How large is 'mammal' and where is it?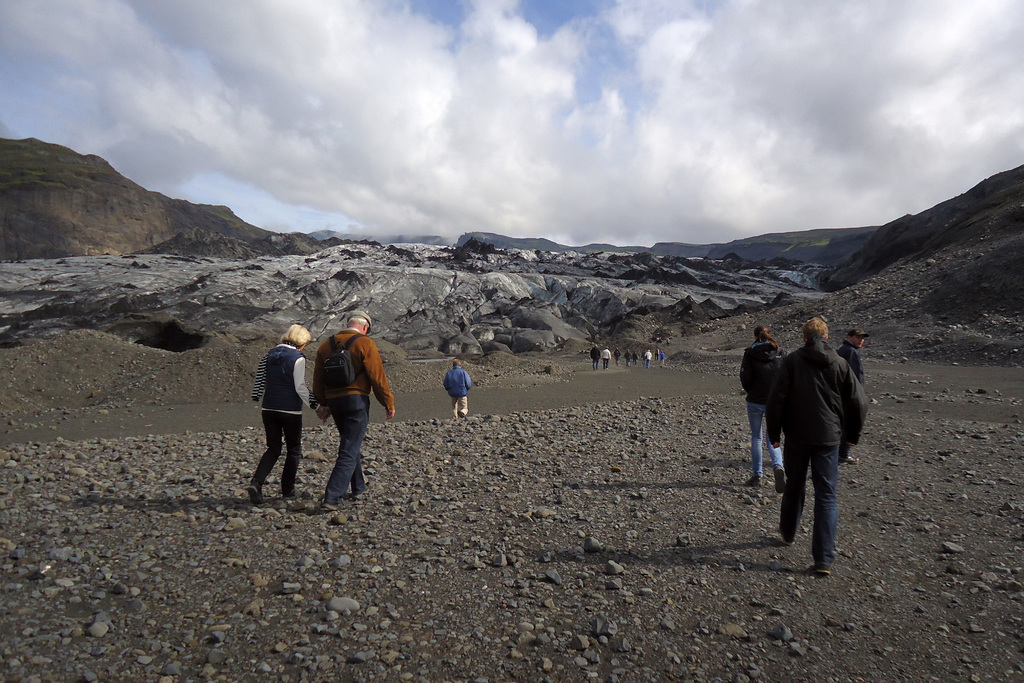
Bounding box: region(441, 359, 472, 420).
